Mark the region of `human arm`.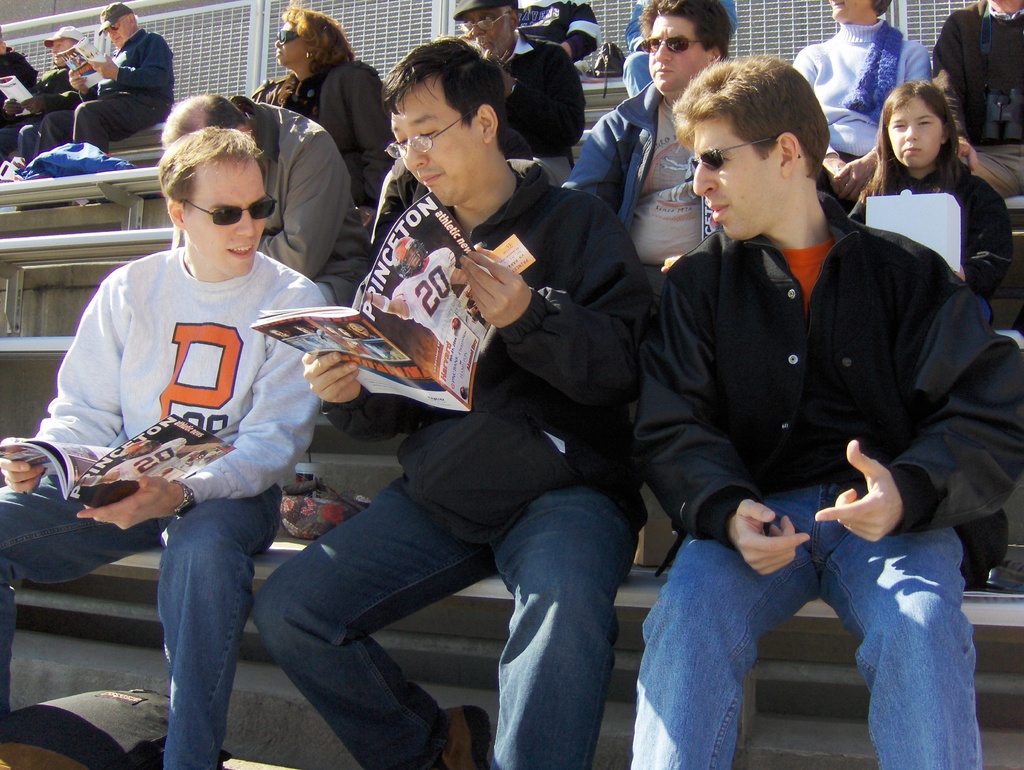
Region: select_region(806, 265, 1023, 549).
